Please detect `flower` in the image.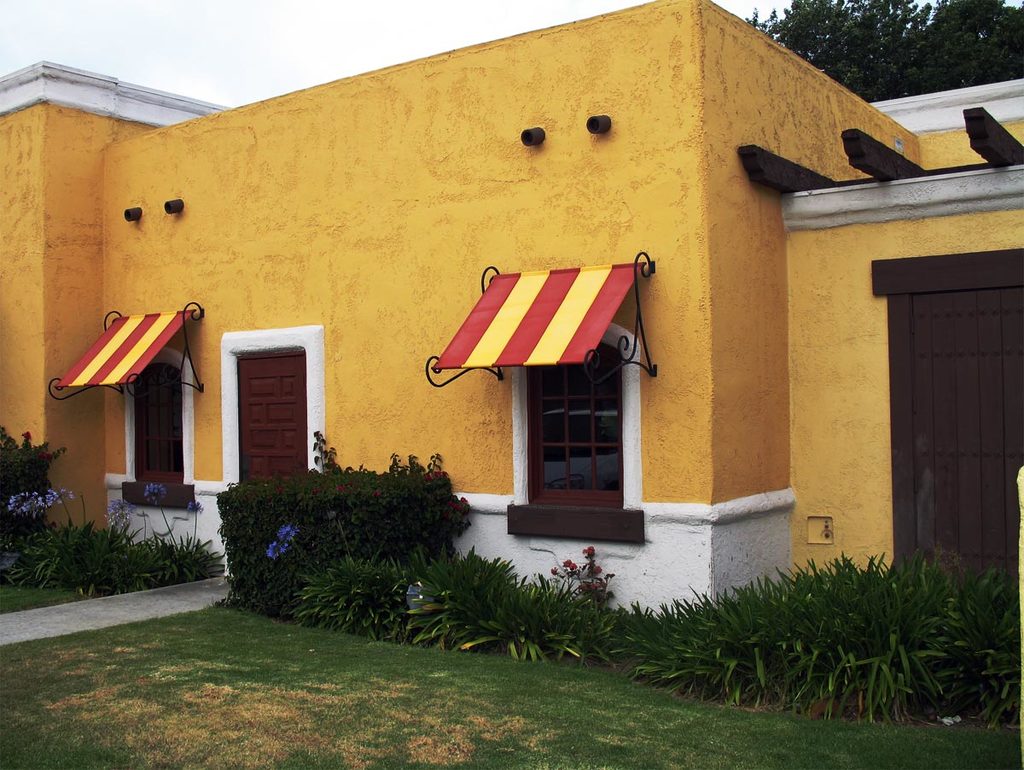
bbox=(21, 429, 32, 439).
